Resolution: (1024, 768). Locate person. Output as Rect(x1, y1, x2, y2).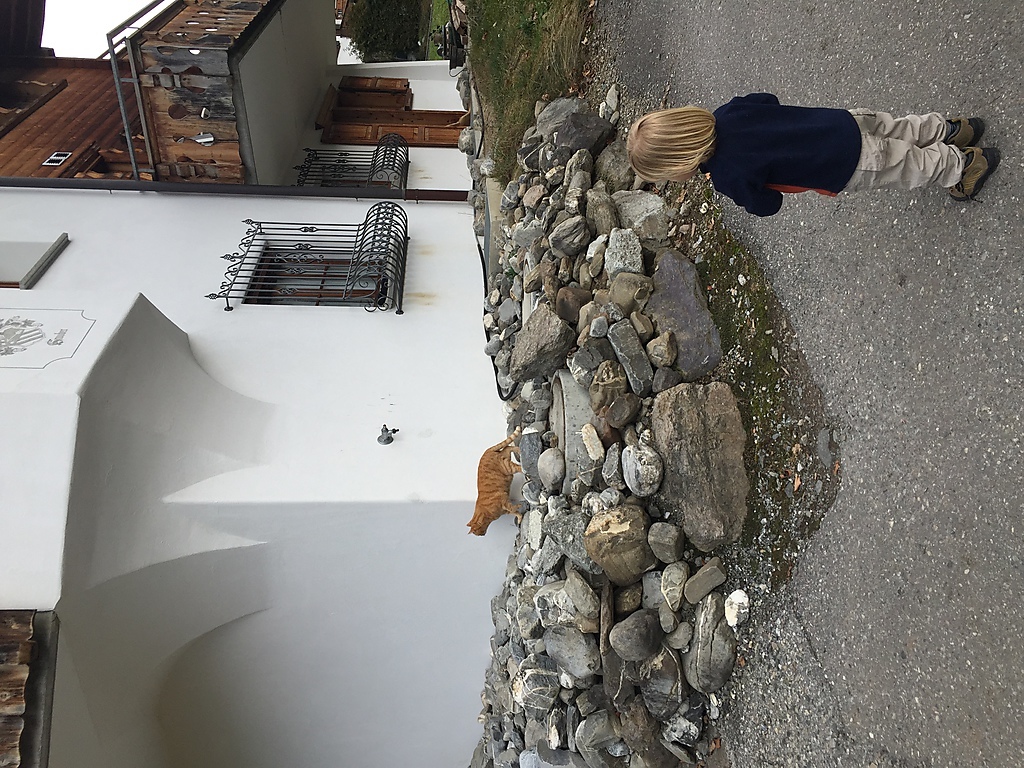
Rect(617, 82, 971, 234).
